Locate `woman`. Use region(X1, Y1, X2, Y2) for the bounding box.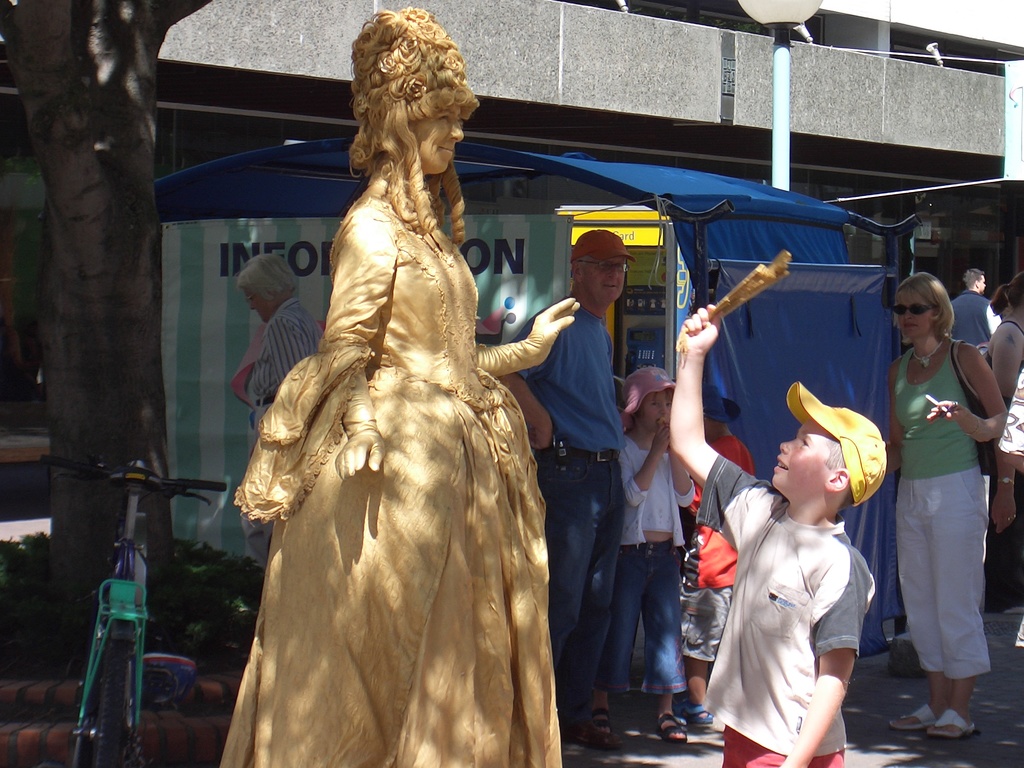
region(235, 241, 324, 561).
